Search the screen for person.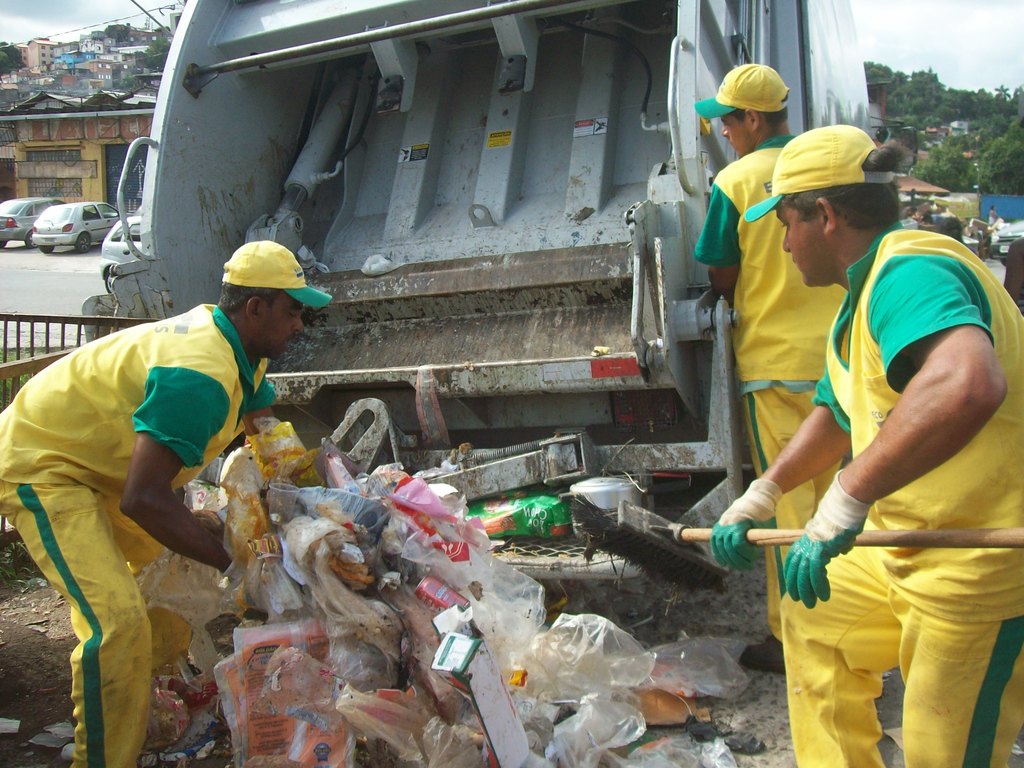
Found at 0 236 335 767.
